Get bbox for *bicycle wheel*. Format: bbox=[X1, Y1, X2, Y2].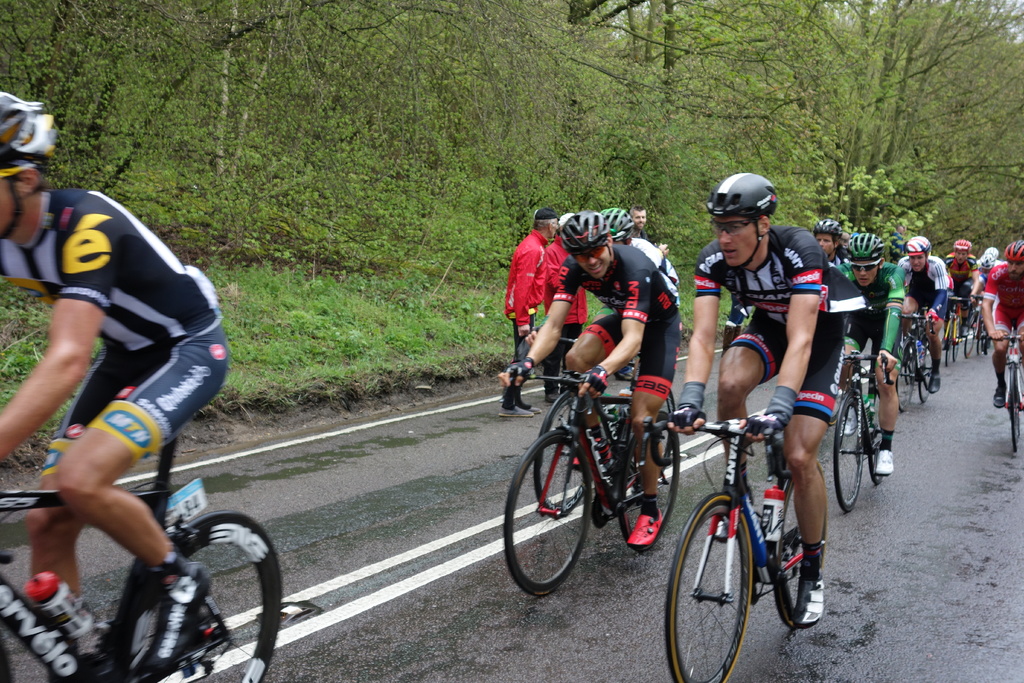
bbox=[772, 478, 830, 629].
